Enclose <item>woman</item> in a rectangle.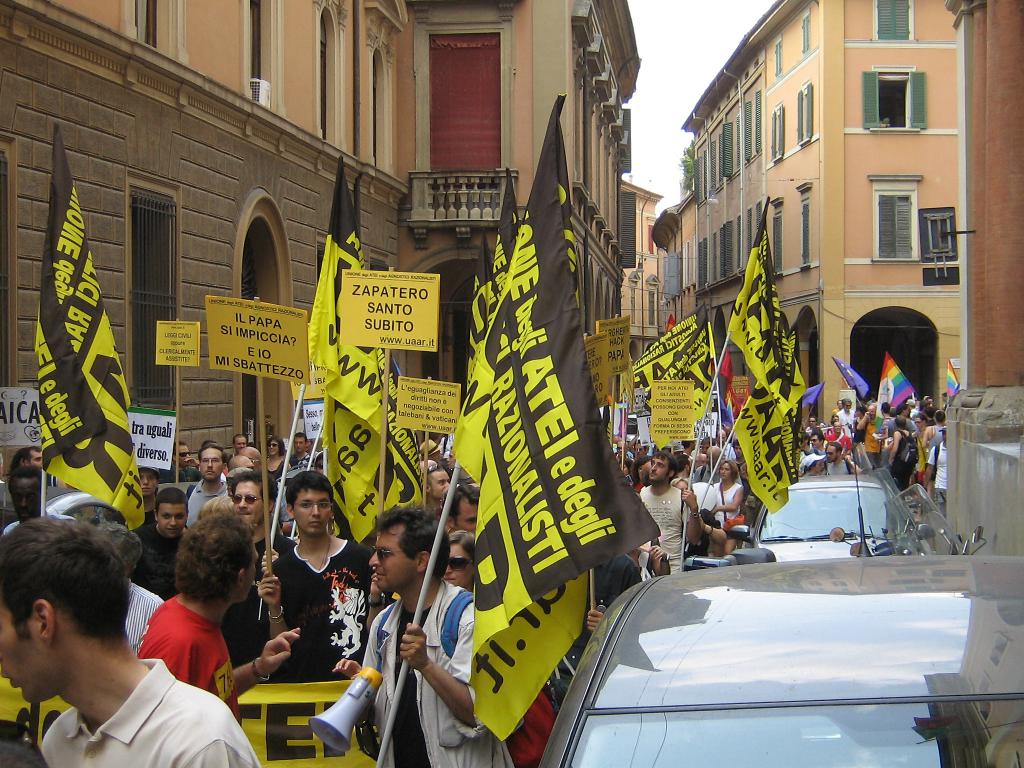
BBox(616, 459, 633, 477).
